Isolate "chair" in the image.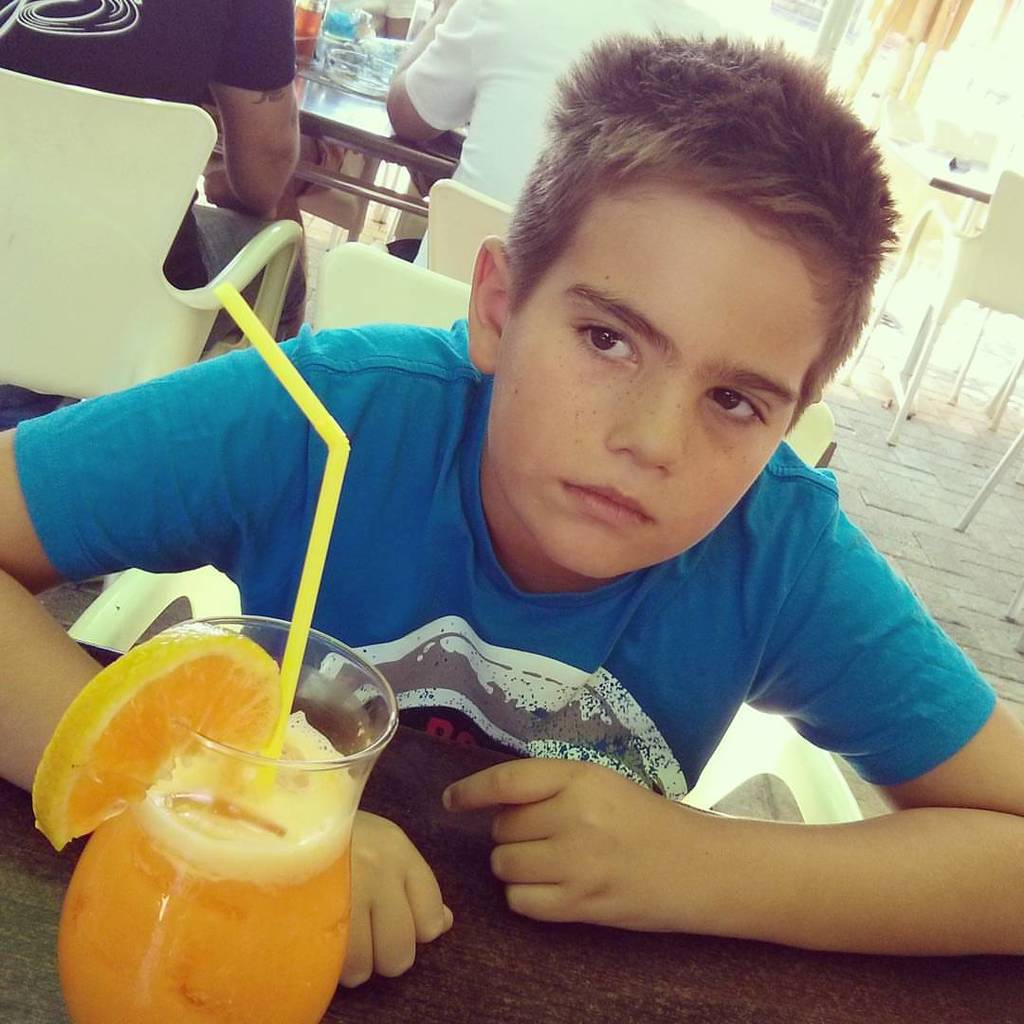
Isolated region: (x1=191, y1=145, x2=380, y2=239).
